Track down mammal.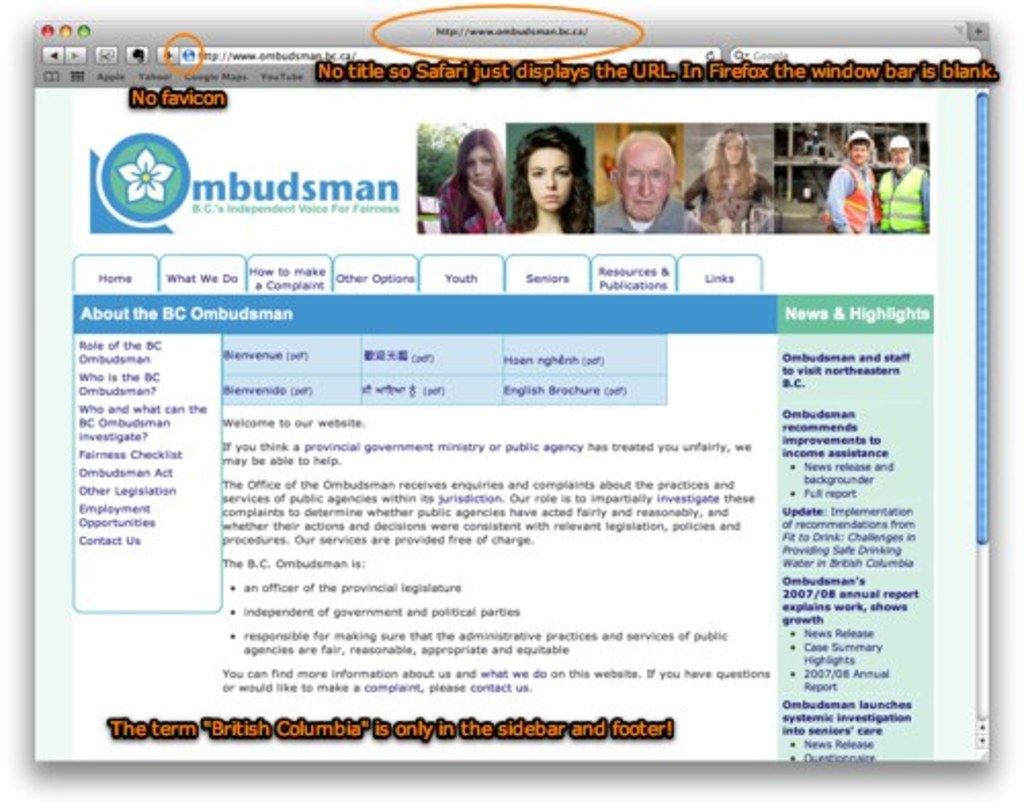
Tracked to [825,129,883,231].
